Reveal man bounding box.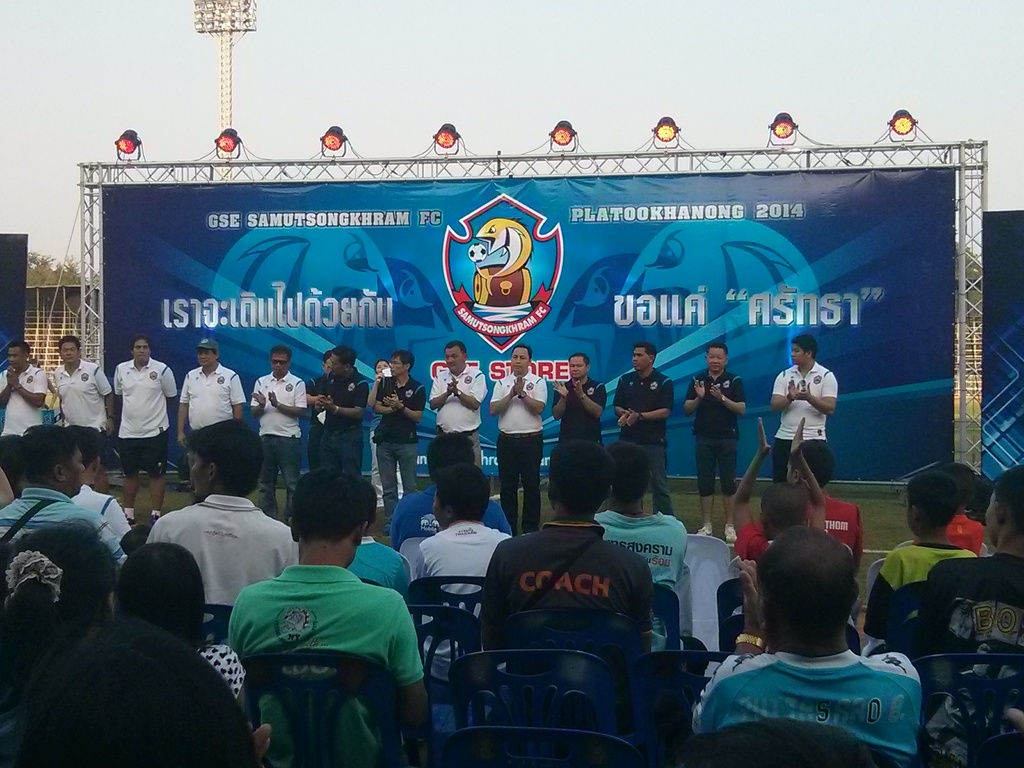
Revealed: (x1=319, y1=348, x2=369, y2=470).
